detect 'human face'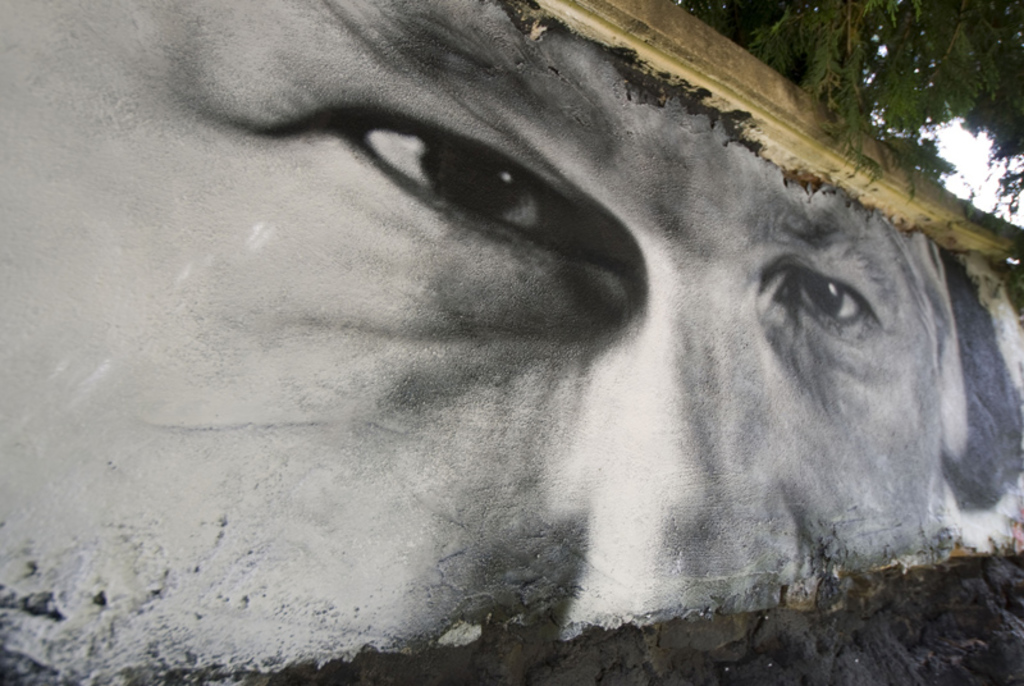
x1=0 y1=0 x2=938 y2=685
